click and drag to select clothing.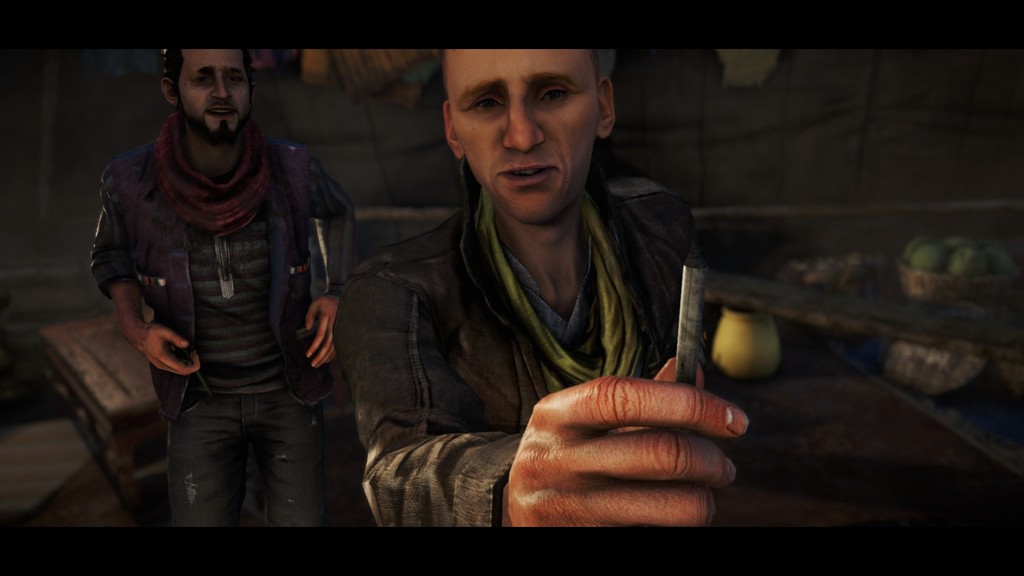
Selection: [323,127,728,521].
